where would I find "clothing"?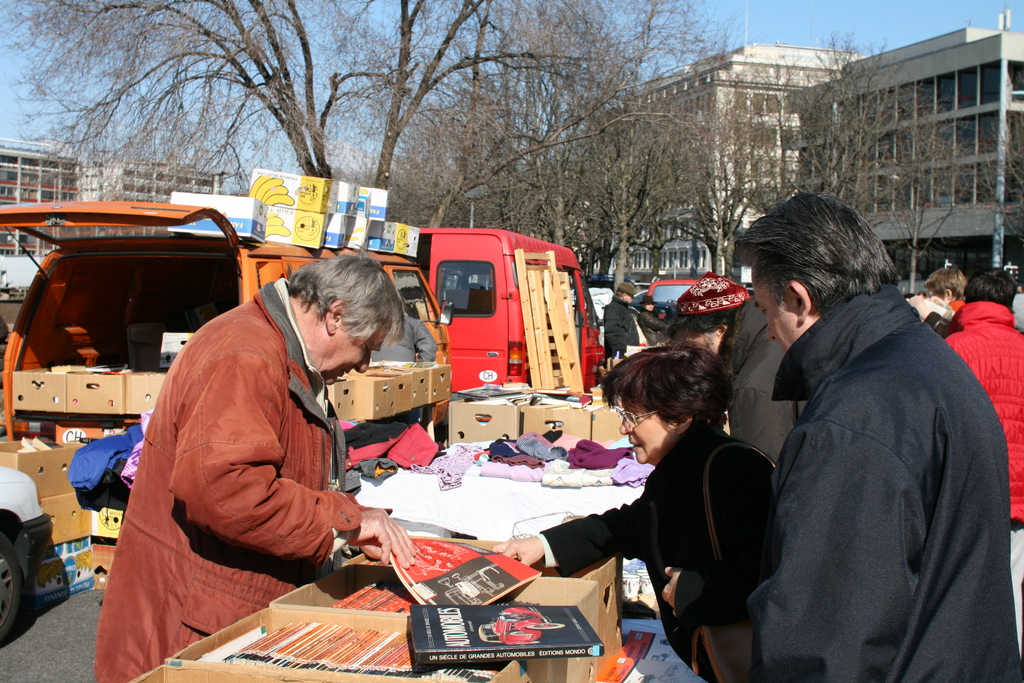
At x1=92, y1=282, x2=371, y2=682.
